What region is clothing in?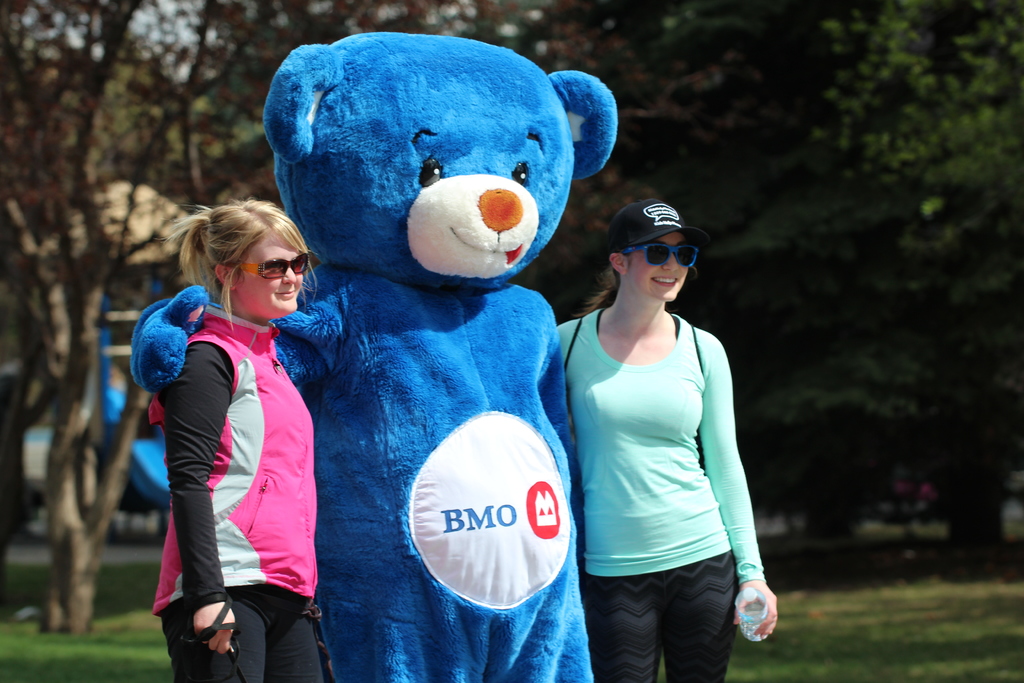
(left=129, top=33, right=620, bottom=682).
